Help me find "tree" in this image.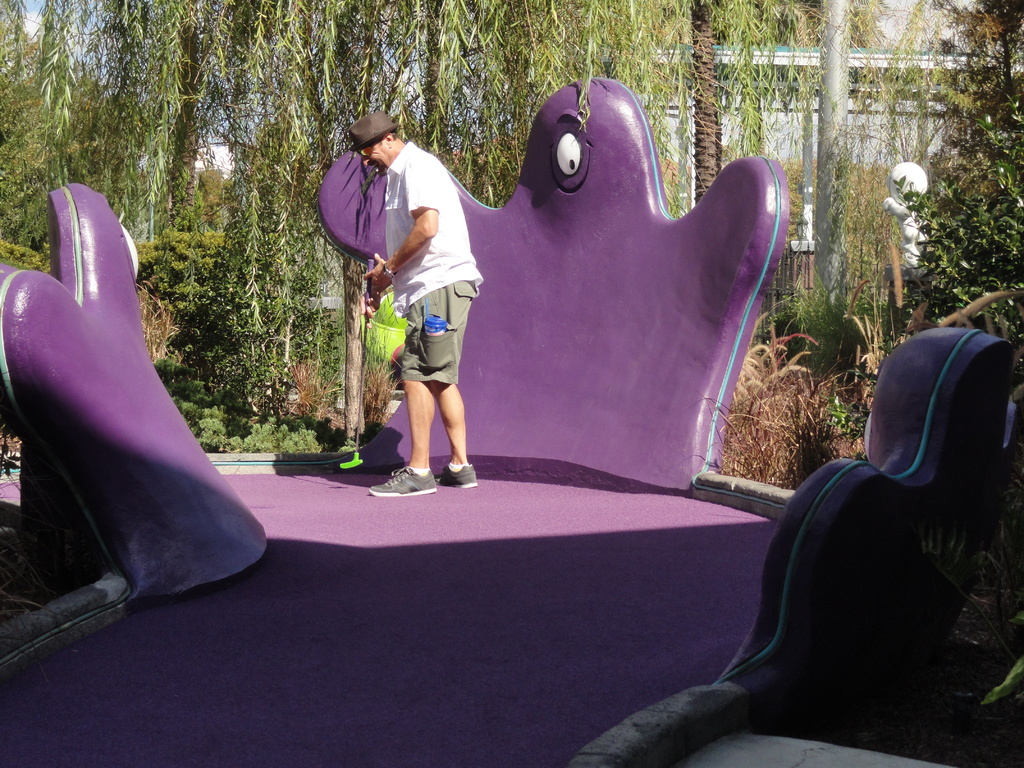
Found it: <region>903, 0, 1023, 344</region>.
